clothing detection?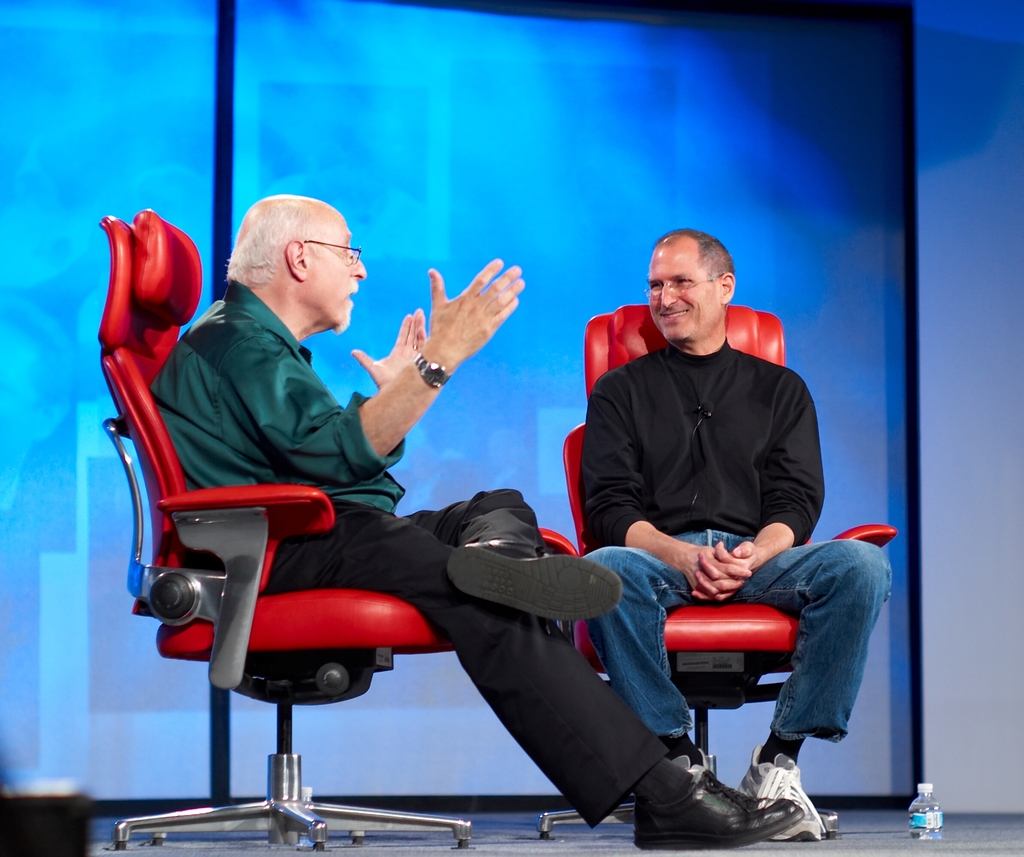
[557, 273, 865, 751]
